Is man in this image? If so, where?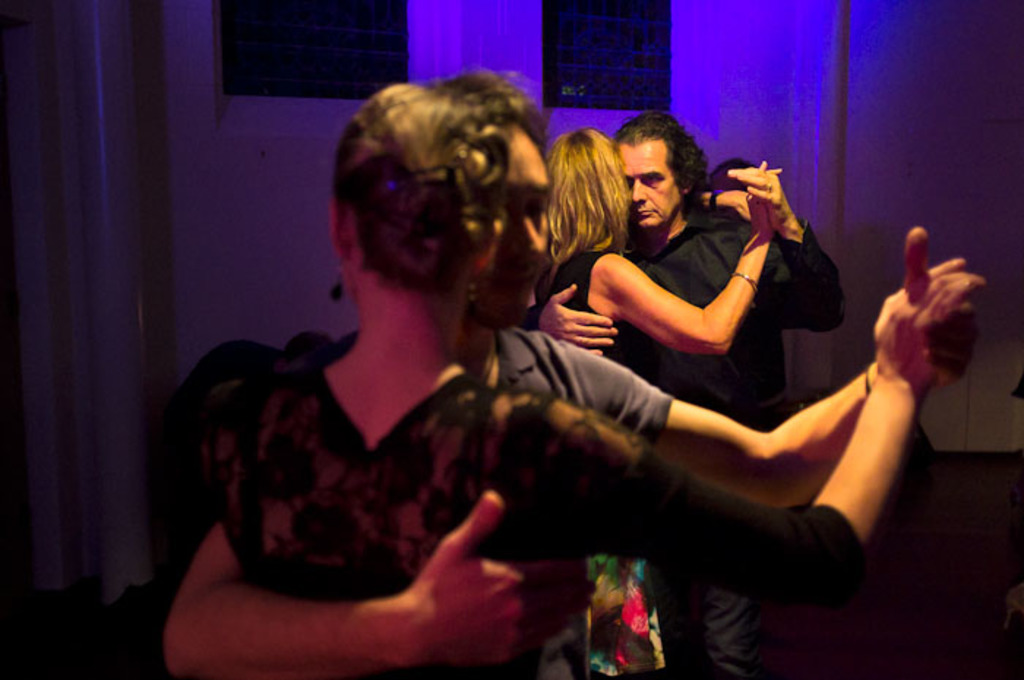
Yes, at [left=575, top=124, right=832, bottom=437].
